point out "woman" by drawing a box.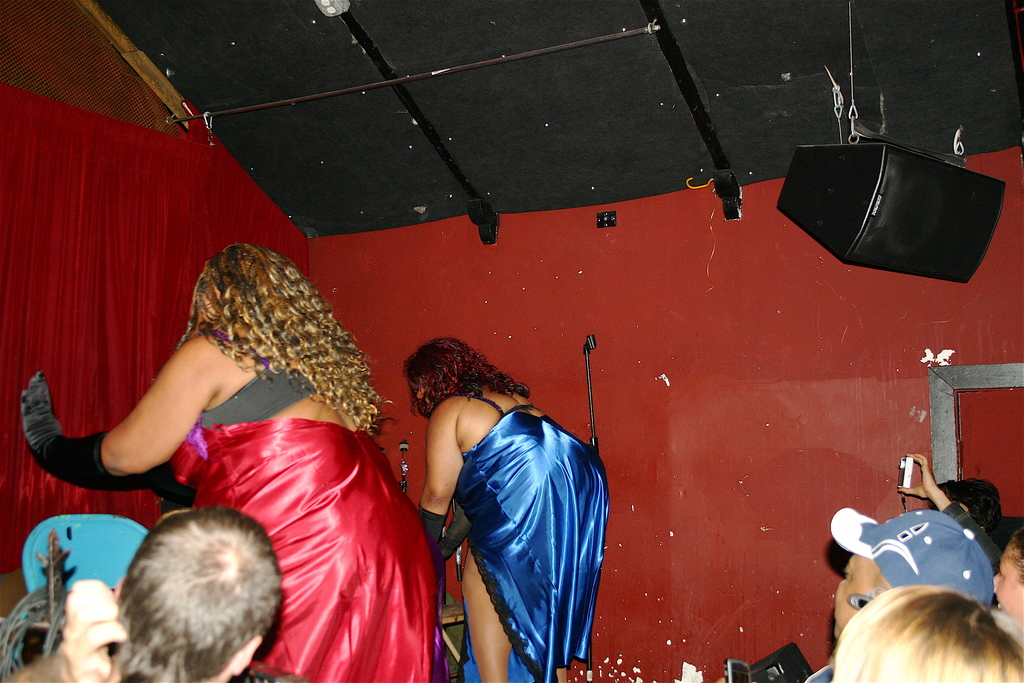
(left=991, top=526, right=1023, bottom=632).
